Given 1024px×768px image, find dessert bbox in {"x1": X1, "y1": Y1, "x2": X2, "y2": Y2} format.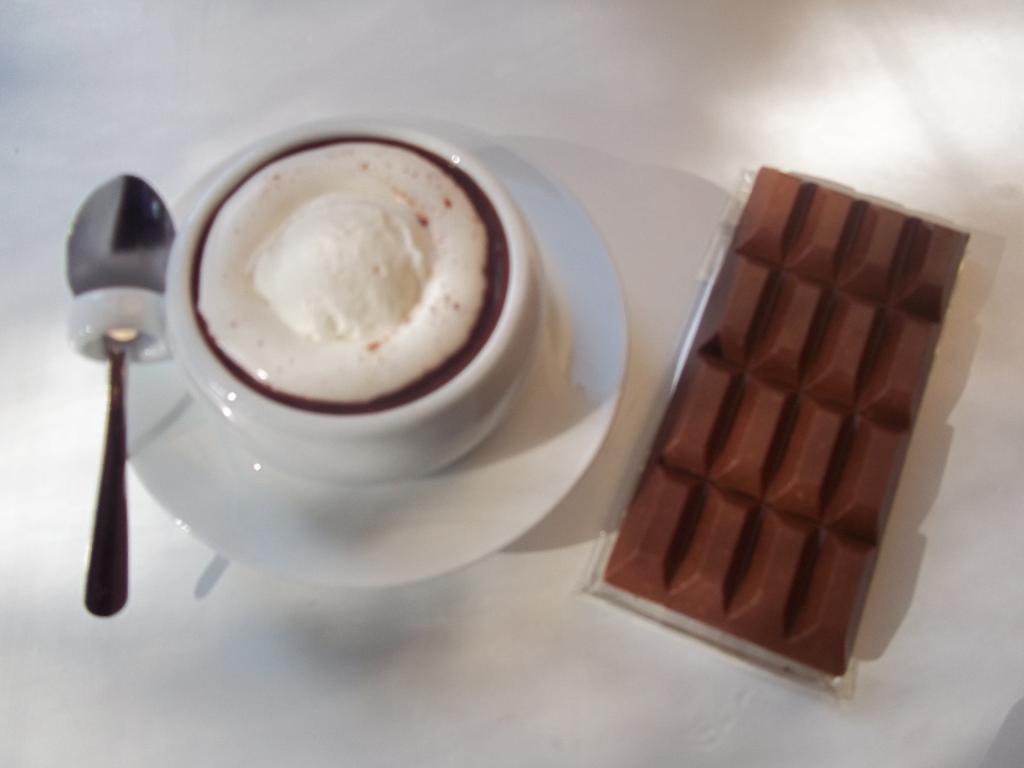
{"x1": 191, "y1": 136, "x2": 512, "y2": 409}.
